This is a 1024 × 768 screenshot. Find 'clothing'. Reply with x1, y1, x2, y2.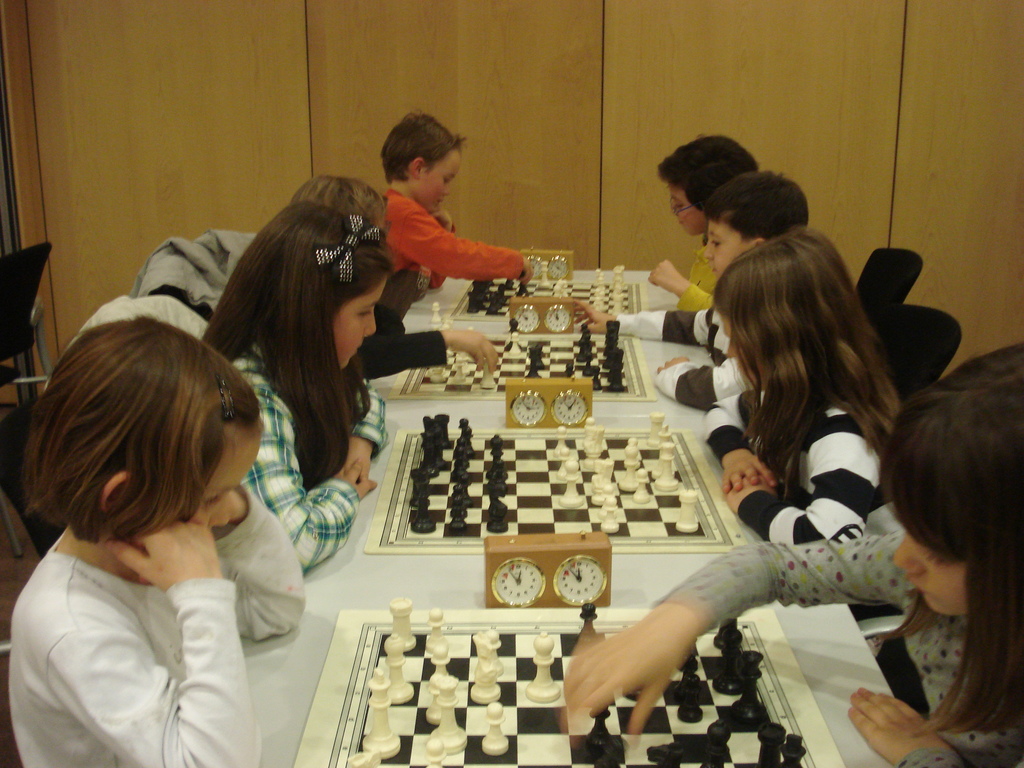
7, 483, 308, 767.
